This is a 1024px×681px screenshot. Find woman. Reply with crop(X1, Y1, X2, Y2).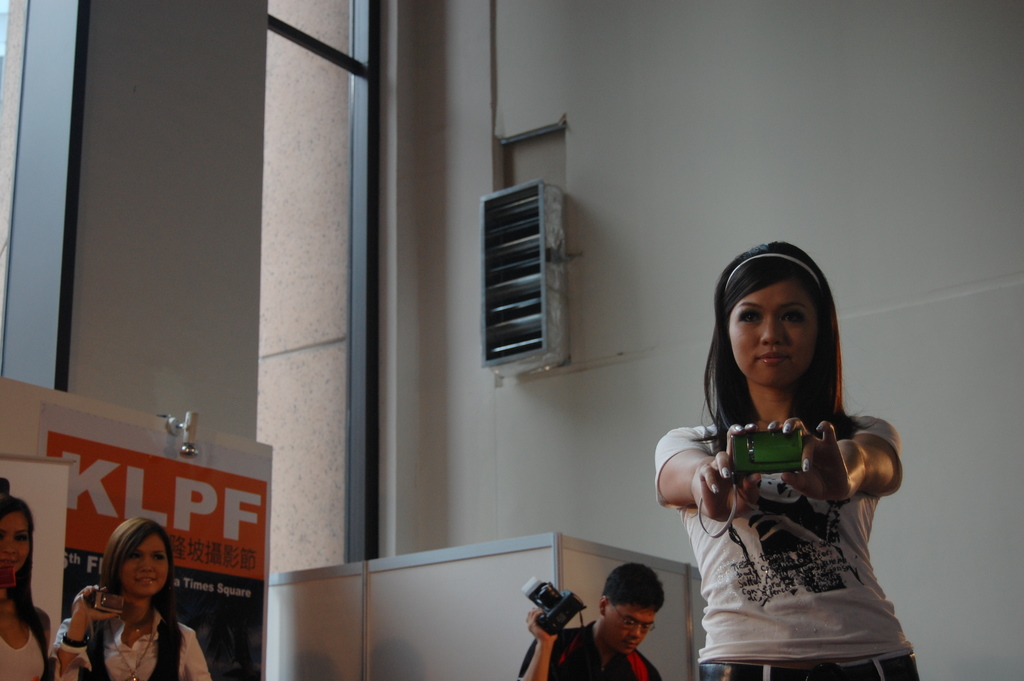
crop(47, 530, 191, 680).
